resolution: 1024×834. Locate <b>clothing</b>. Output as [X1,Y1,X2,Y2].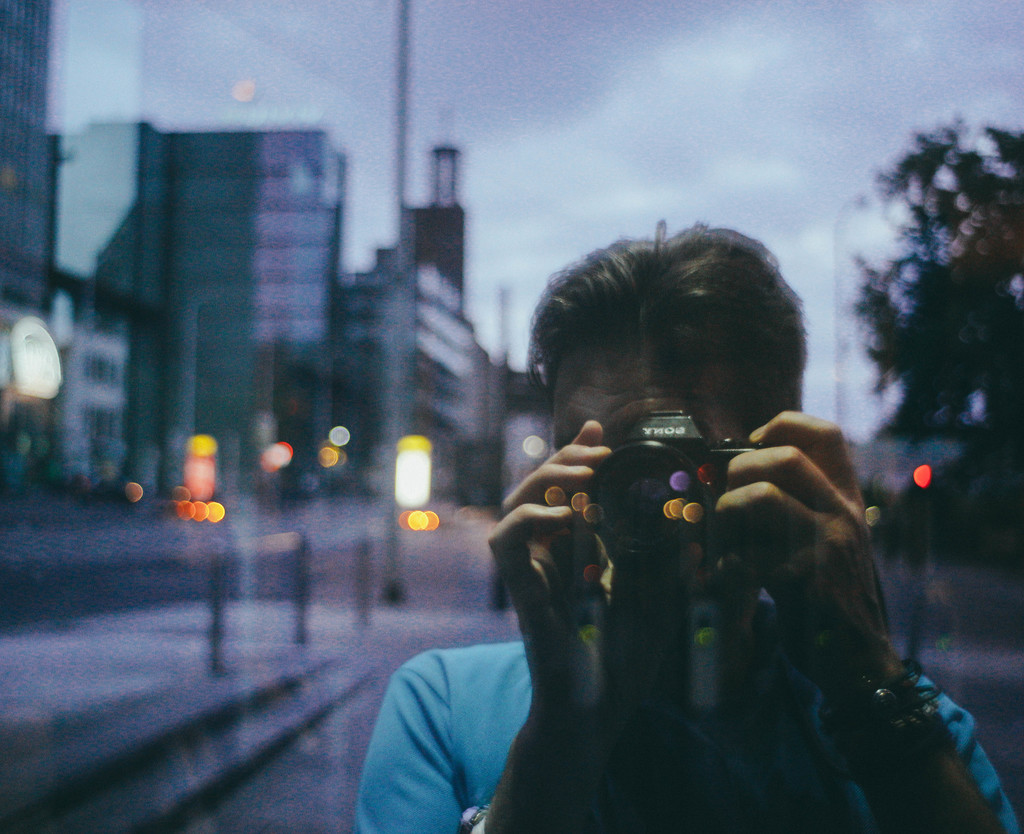
[348,633,1020,833].
